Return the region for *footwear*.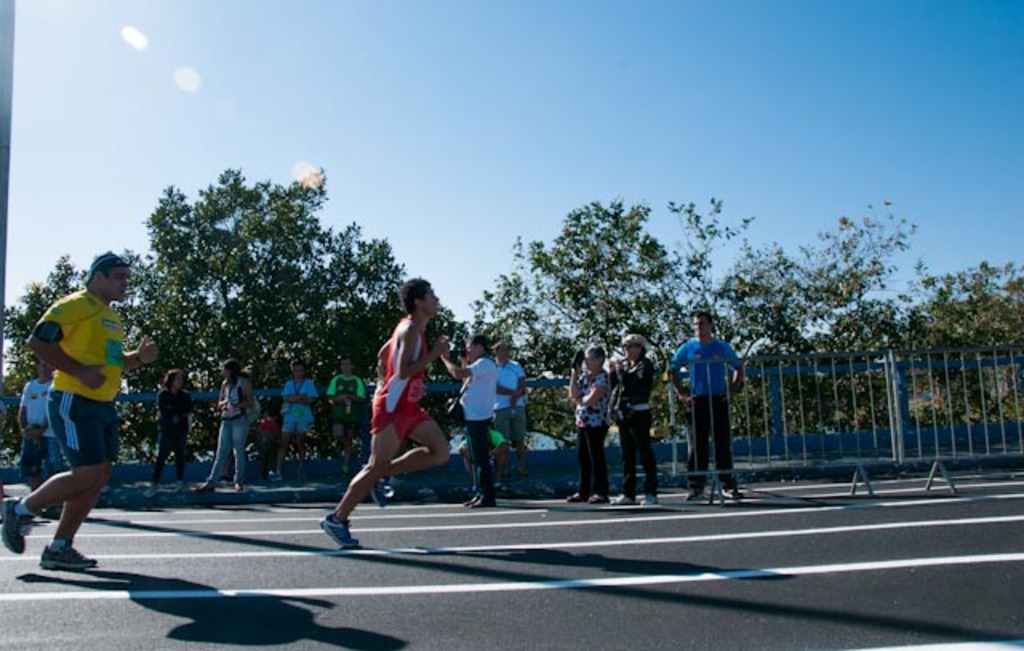
[x1=189, y1=480, x2=208, y2=491].
